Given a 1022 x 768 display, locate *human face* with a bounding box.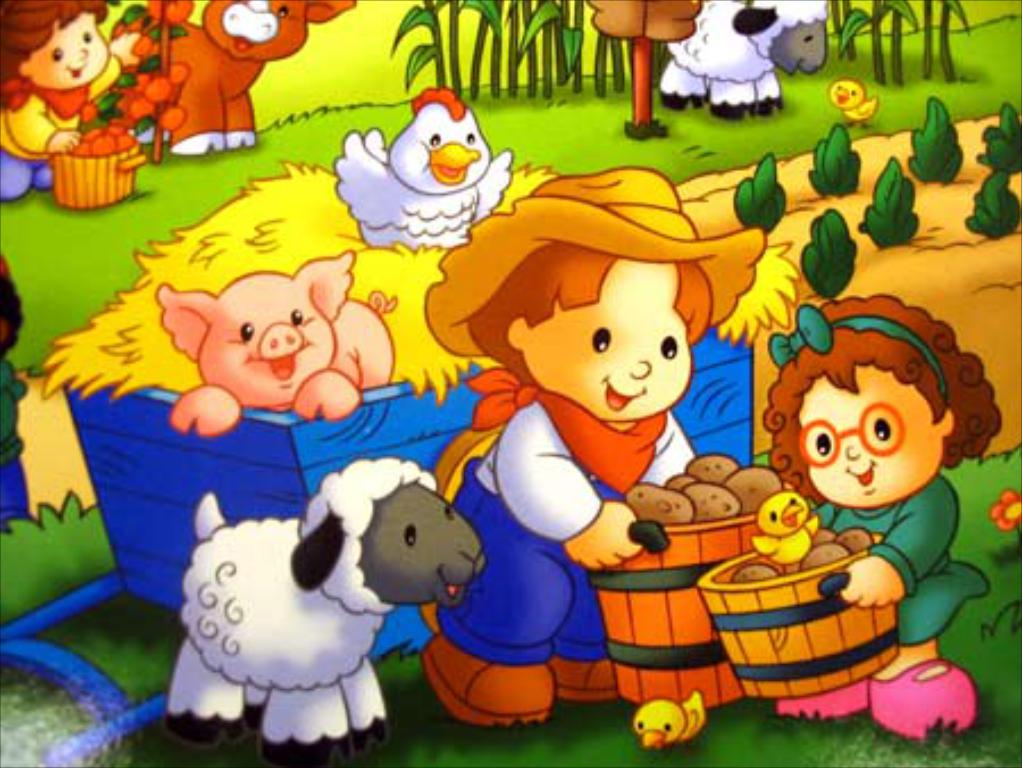
Located: (534,264,709,418).
